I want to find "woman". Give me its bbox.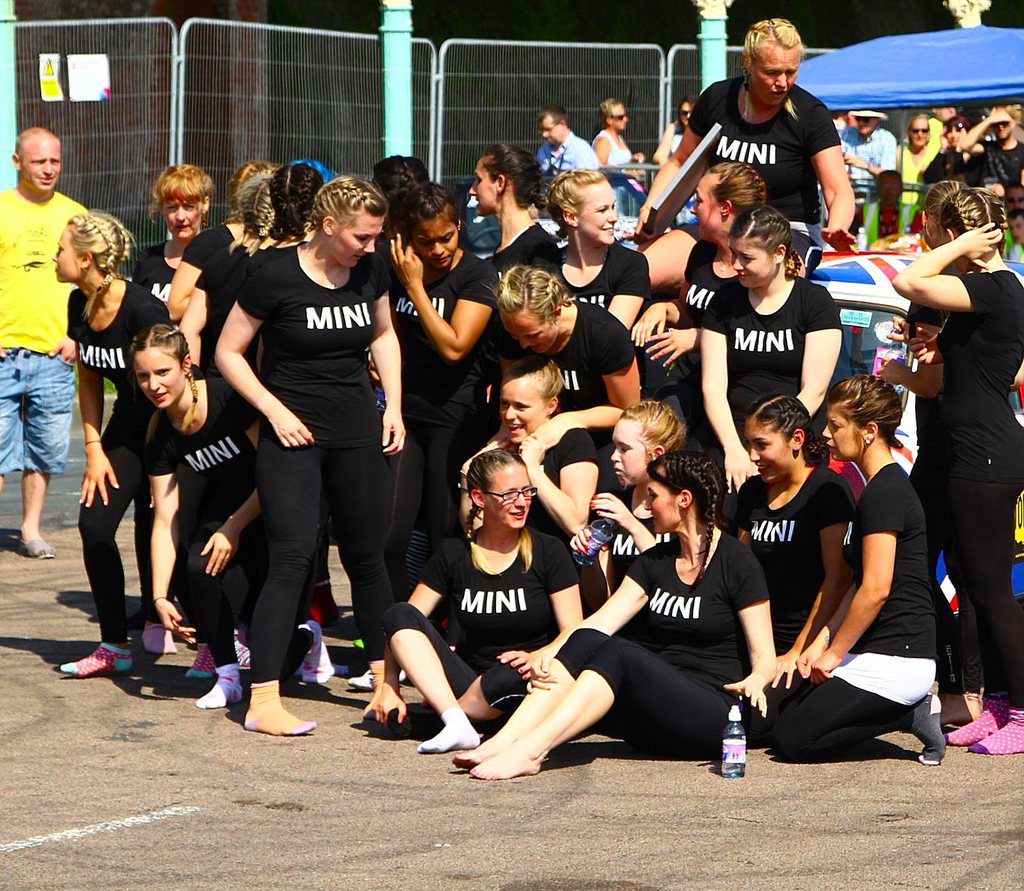
131:163:217:340.
